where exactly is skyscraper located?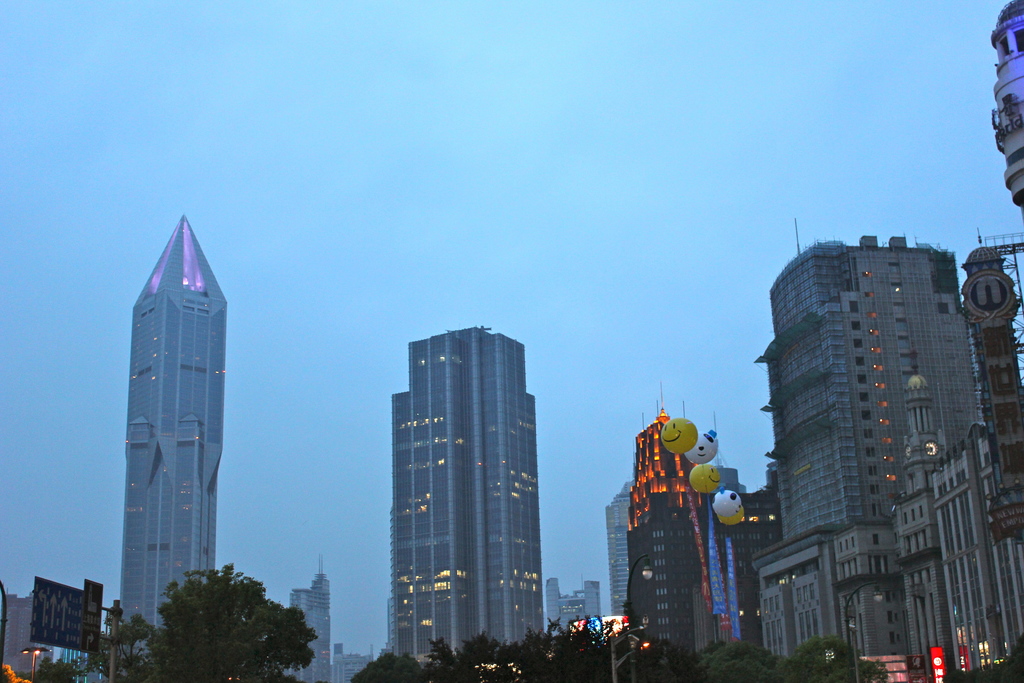
Its bounding box is {"left": 383, "top": 323, "right": 552, "bottom": 682}.
